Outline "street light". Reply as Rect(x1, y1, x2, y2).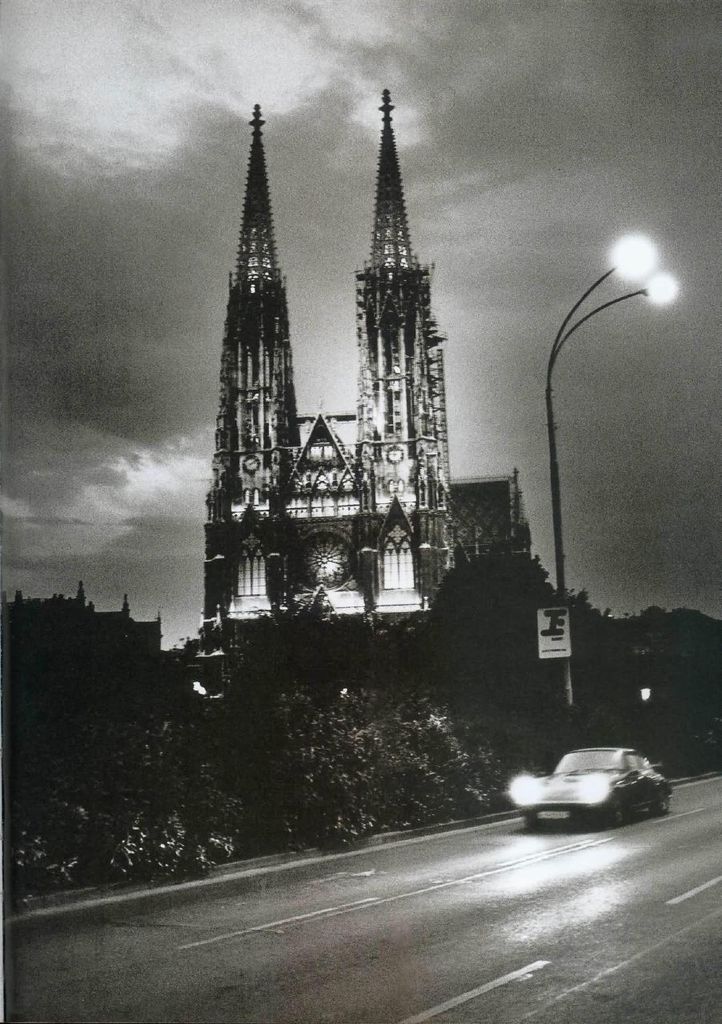
Rect(523, 215, 668, 662).
